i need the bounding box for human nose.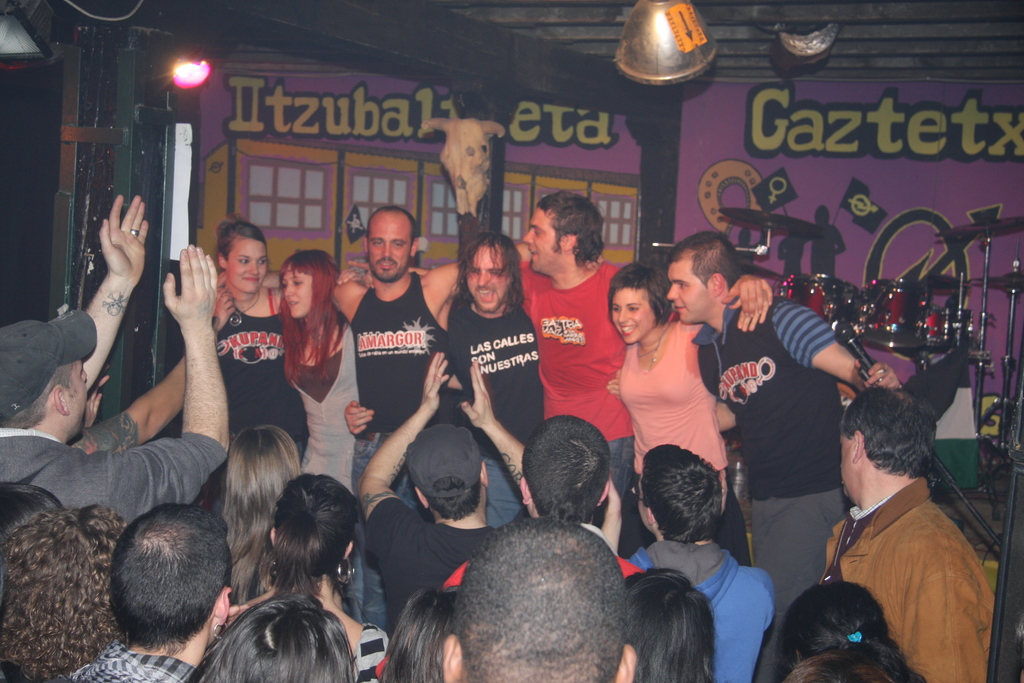
Here it is: BBox(614, 307, 628, 325).
